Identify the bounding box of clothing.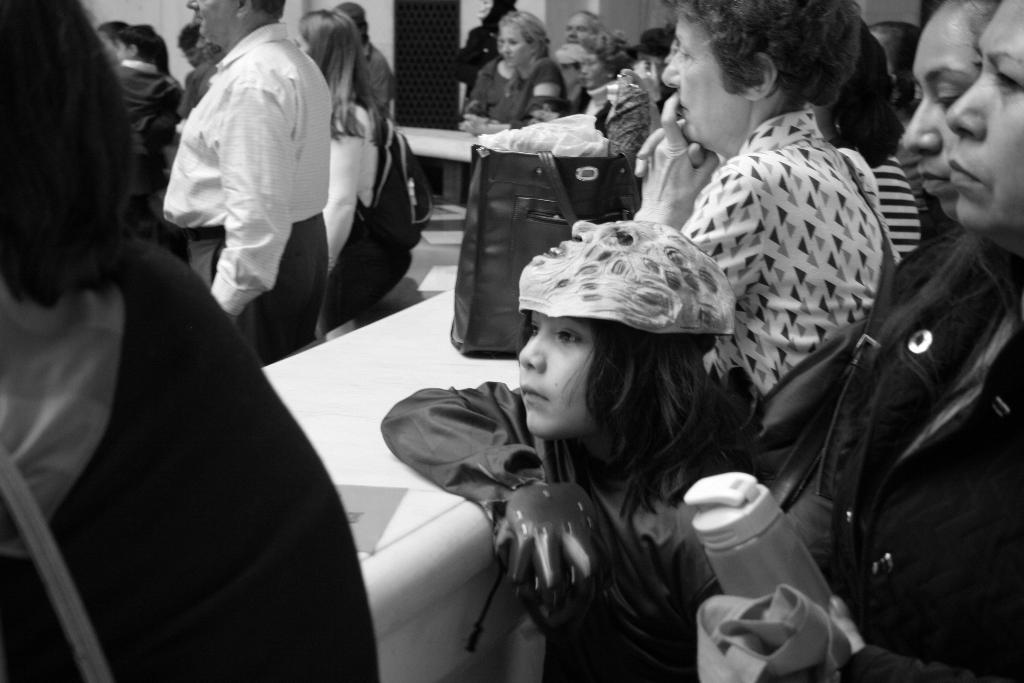
left=460, top=54, right=571, bottom=144.
